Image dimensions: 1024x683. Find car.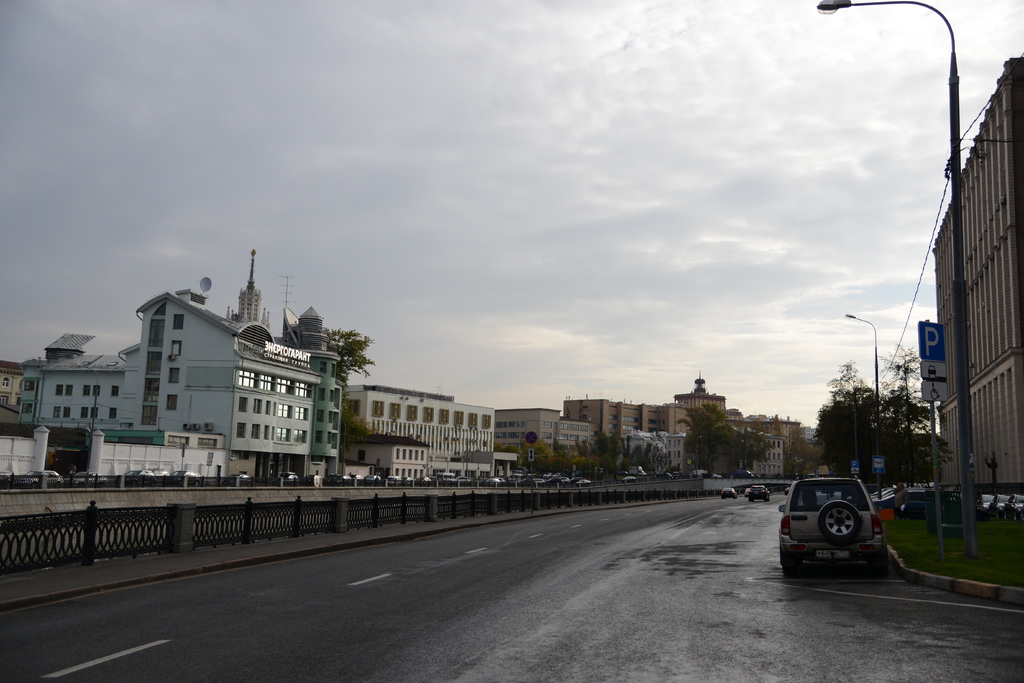
x1=1007, y1=494, x2=1023, y2=520.
